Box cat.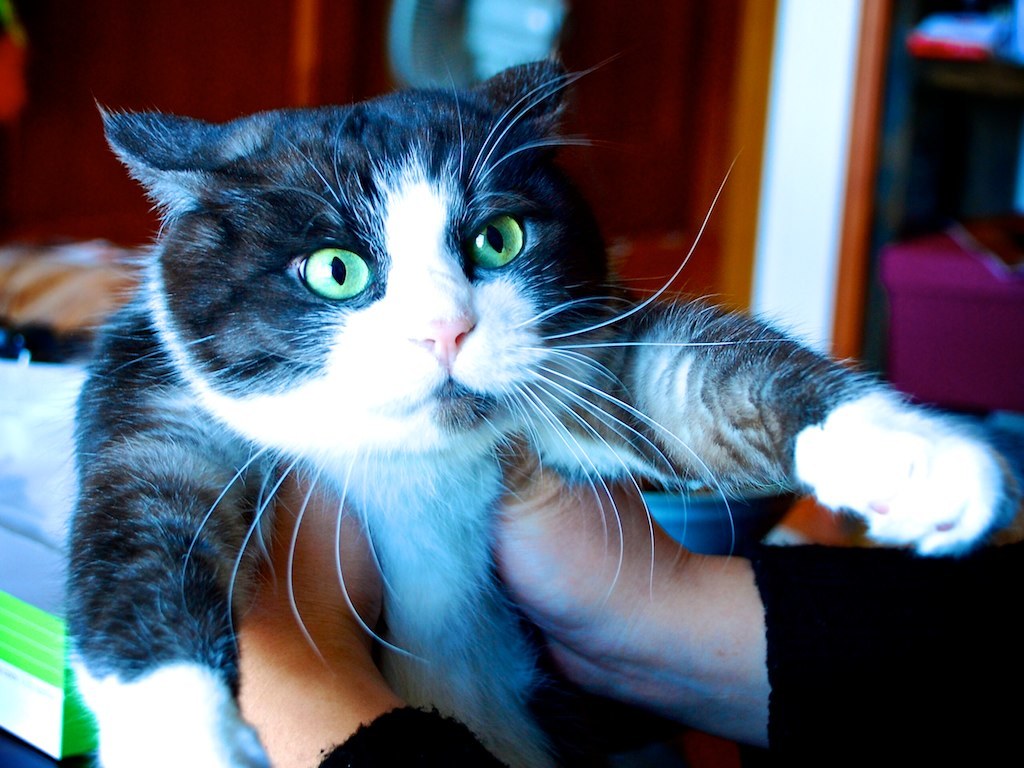
Rect(95, 54, 1023, 767).
